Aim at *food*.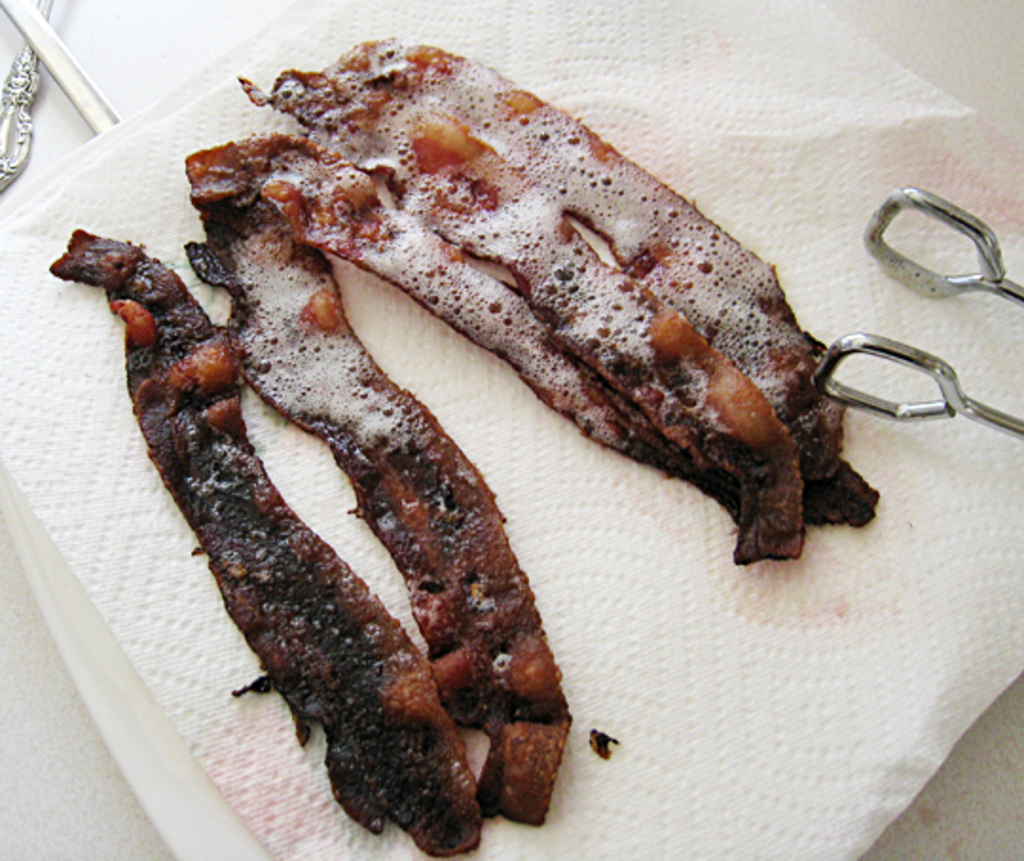
Aimed at BBox(112, 59, 887, 764).
